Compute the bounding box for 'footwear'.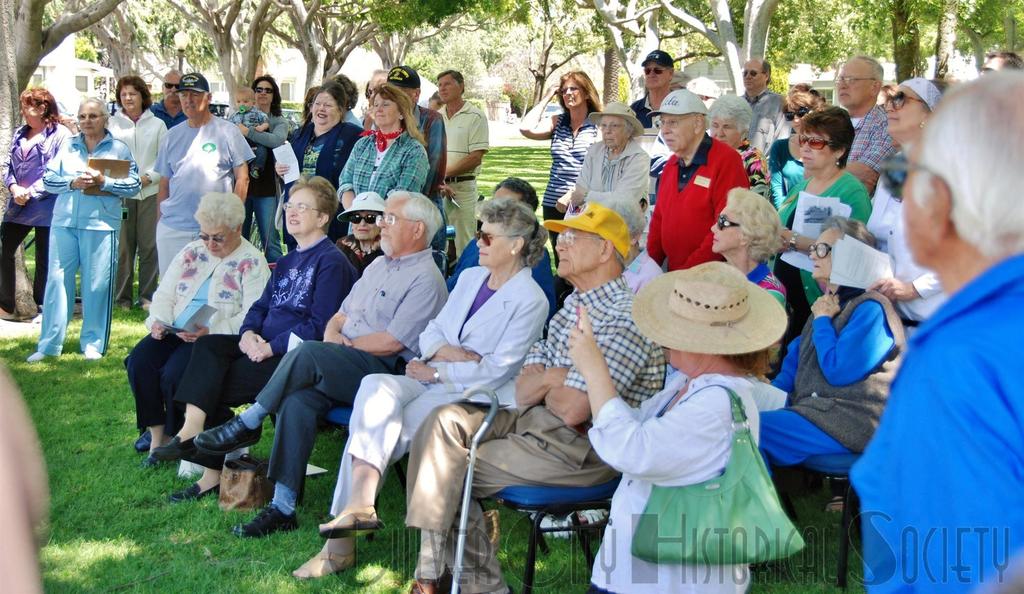
detection(191, 409, 264, 455).
